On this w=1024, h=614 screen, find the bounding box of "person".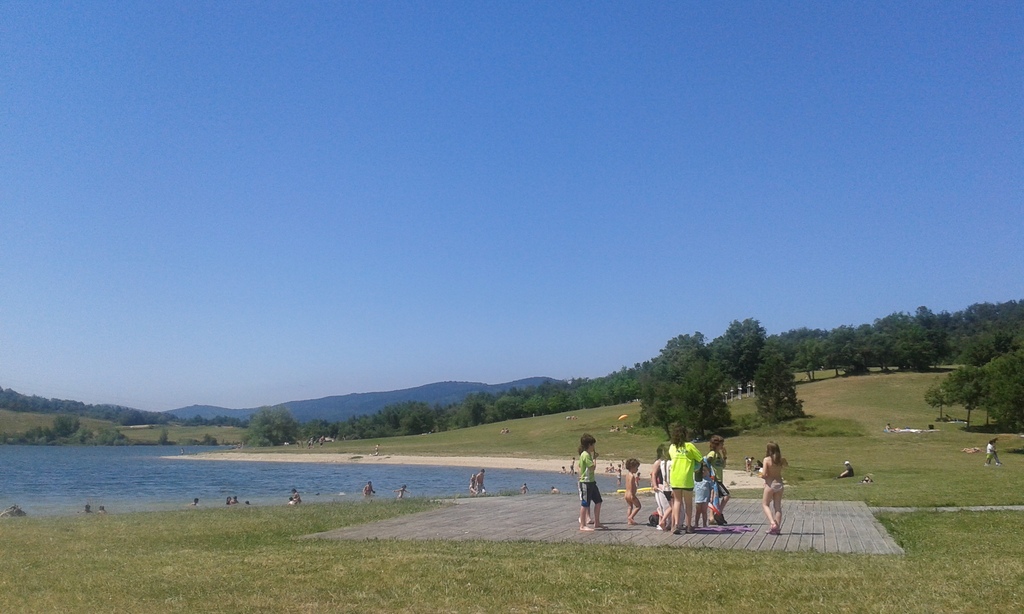
Bounding box: <bbox>285, 495, 299, 507</bbox>.
